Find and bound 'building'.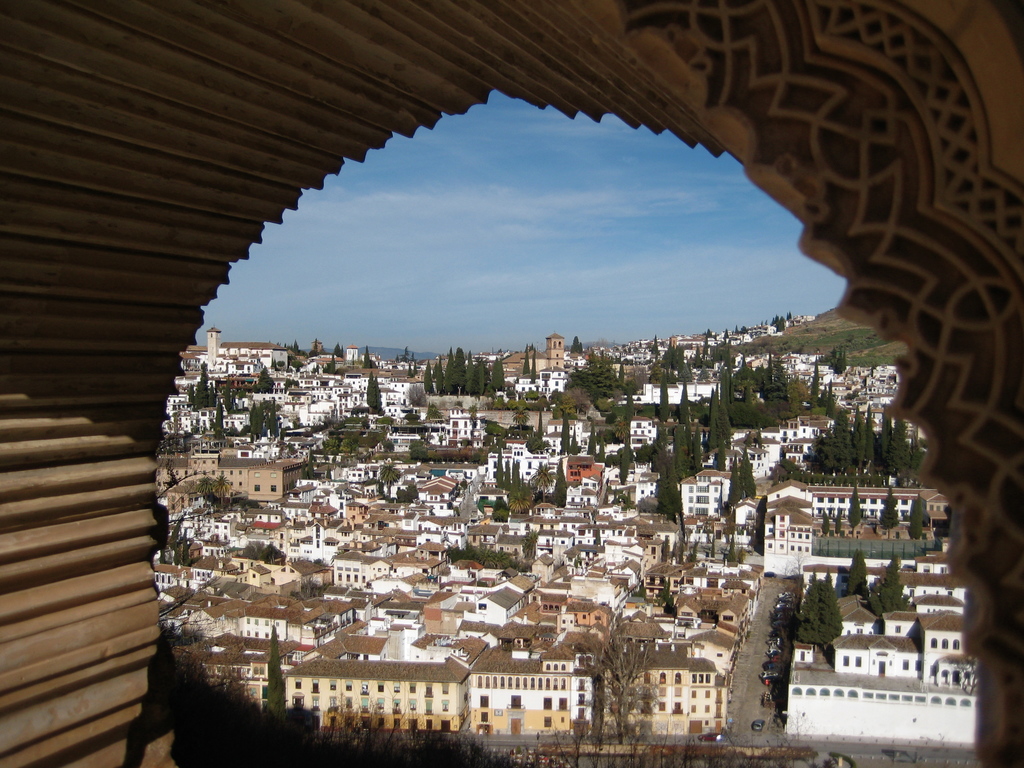
Bound: [280, 654, 461, 736].
